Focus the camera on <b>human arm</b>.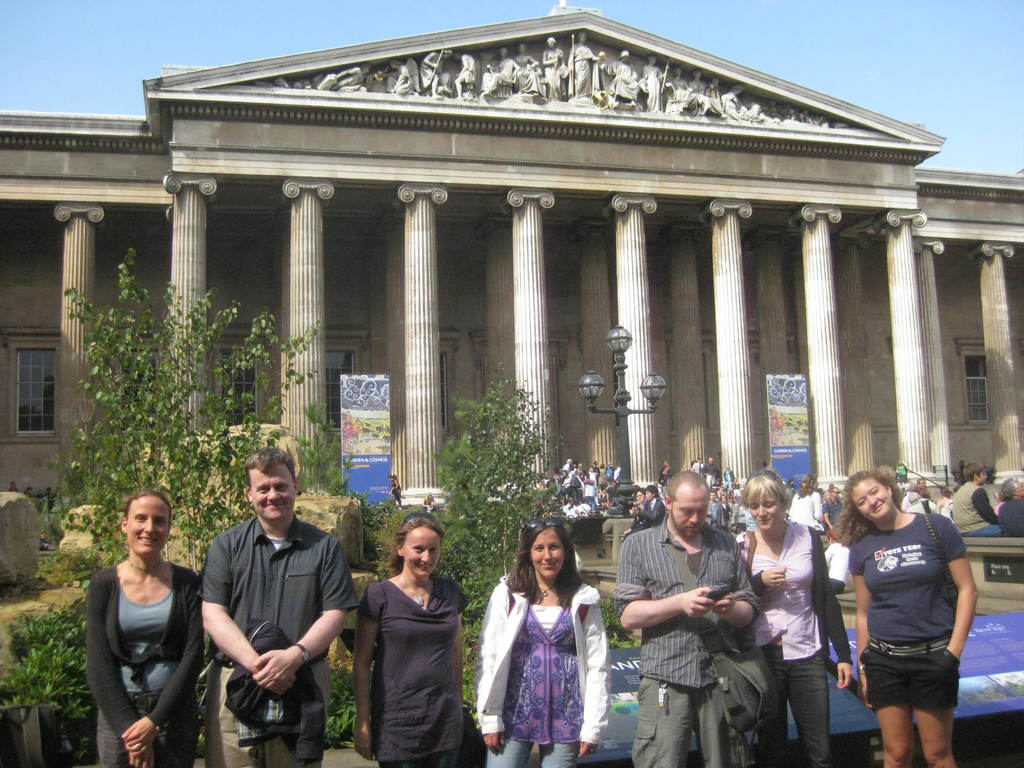
Focus region: <bbox>451, 584, 479, 697</bbox>.
